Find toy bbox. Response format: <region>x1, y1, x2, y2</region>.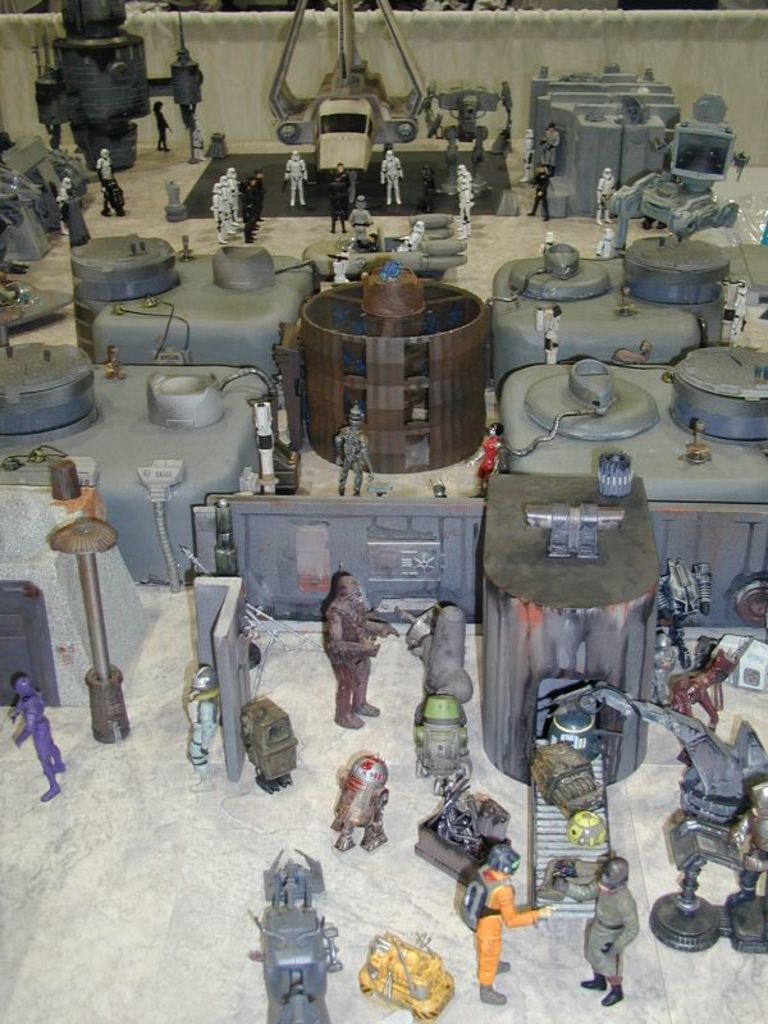
<region>239, 691, 296, 794</region>.
